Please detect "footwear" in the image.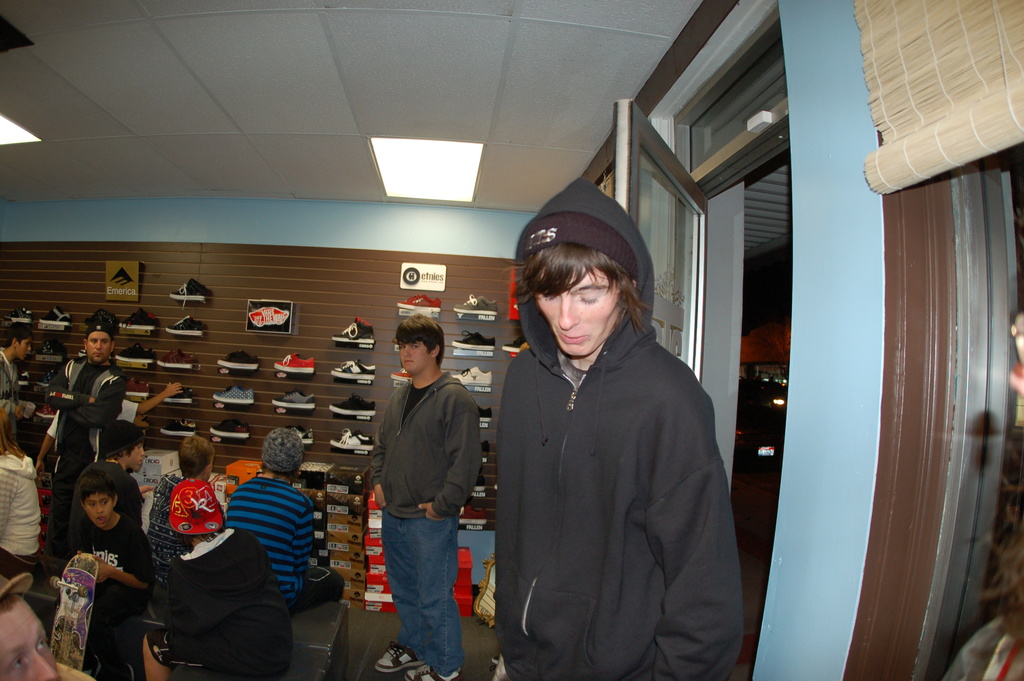
[left=456, top=500, right=488, bottom=524].
